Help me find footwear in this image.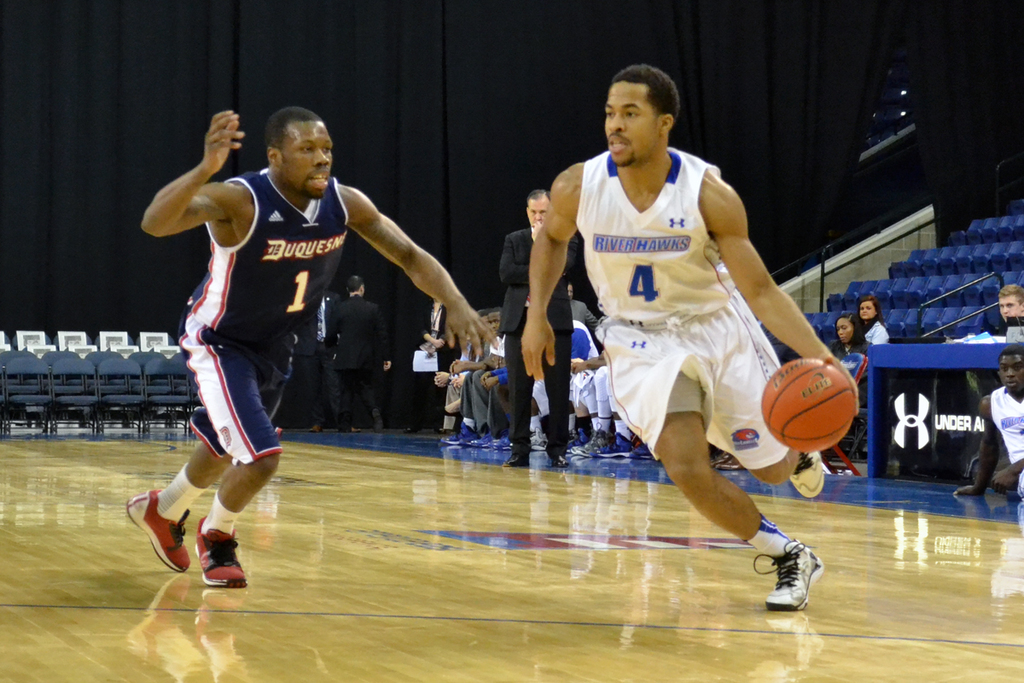
Found it: [707,451,746,470].
